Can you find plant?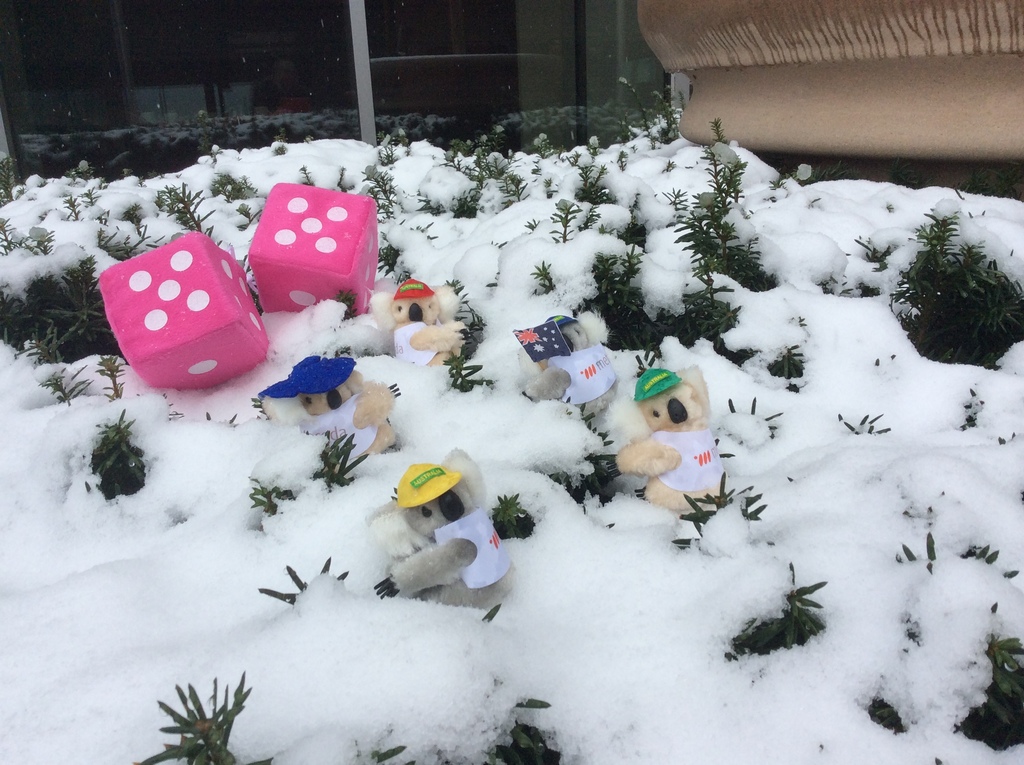
Yes, bounding box: [303,424,364,485].
